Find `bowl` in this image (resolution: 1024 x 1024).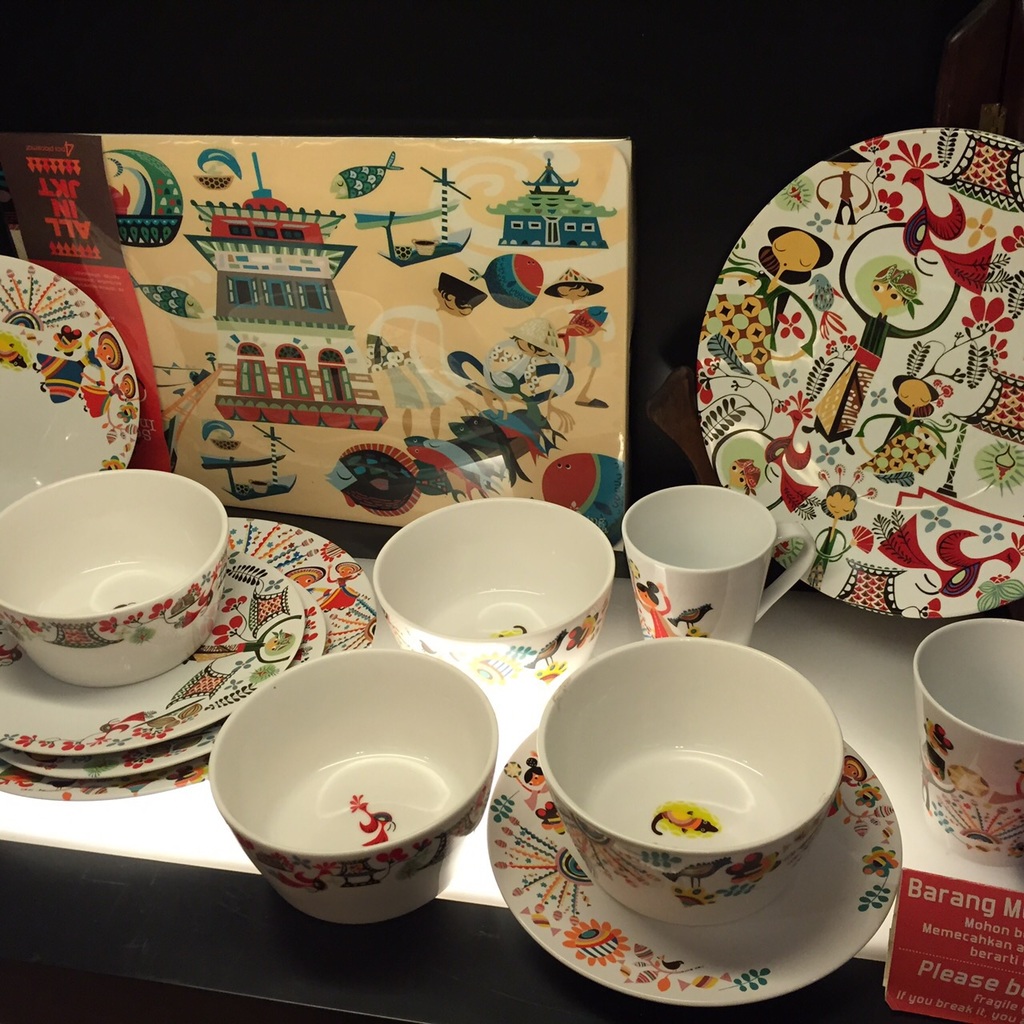
<region>212, 660, 510, 946</region>.
